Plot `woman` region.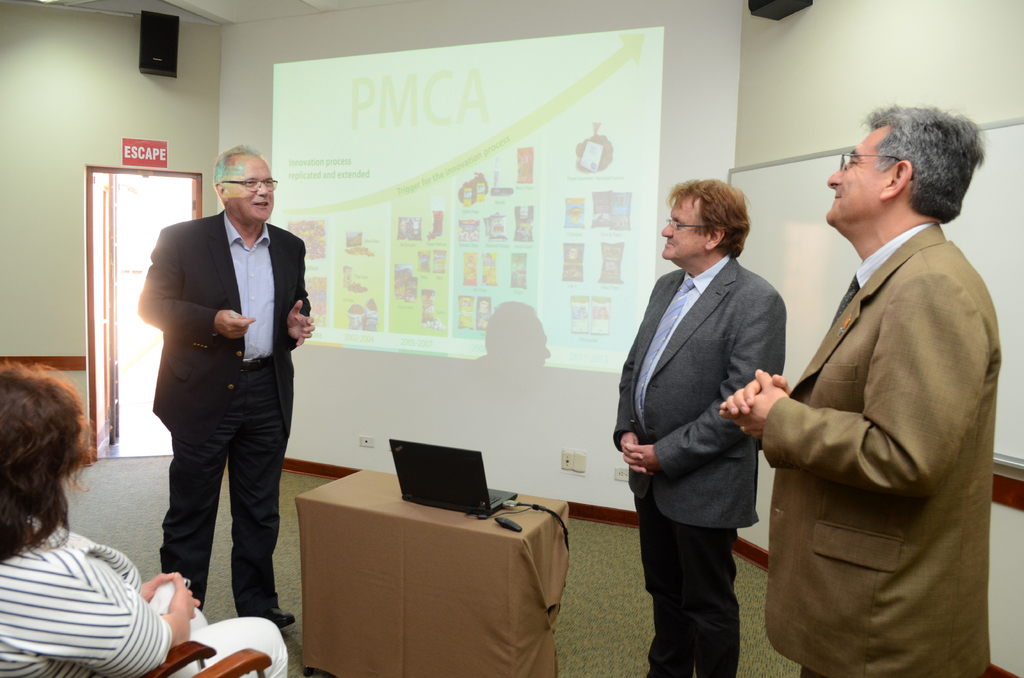
Plotted at (left=0, top=355, right=288, bottom=677).
